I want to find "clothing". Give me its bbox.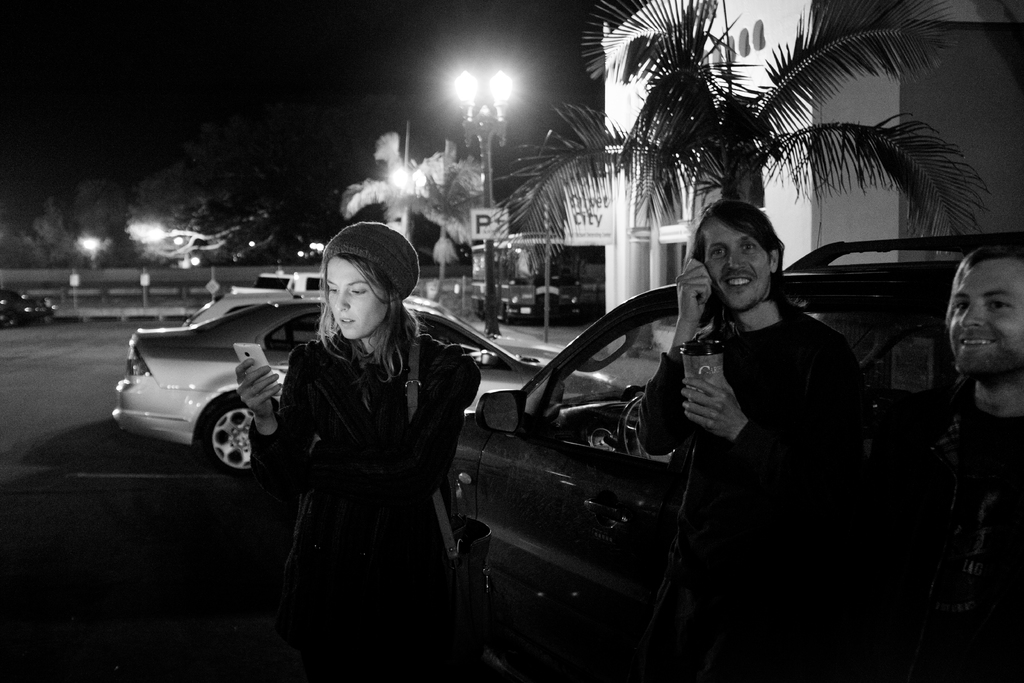
<region>641, 299, 871, 682</region>.
